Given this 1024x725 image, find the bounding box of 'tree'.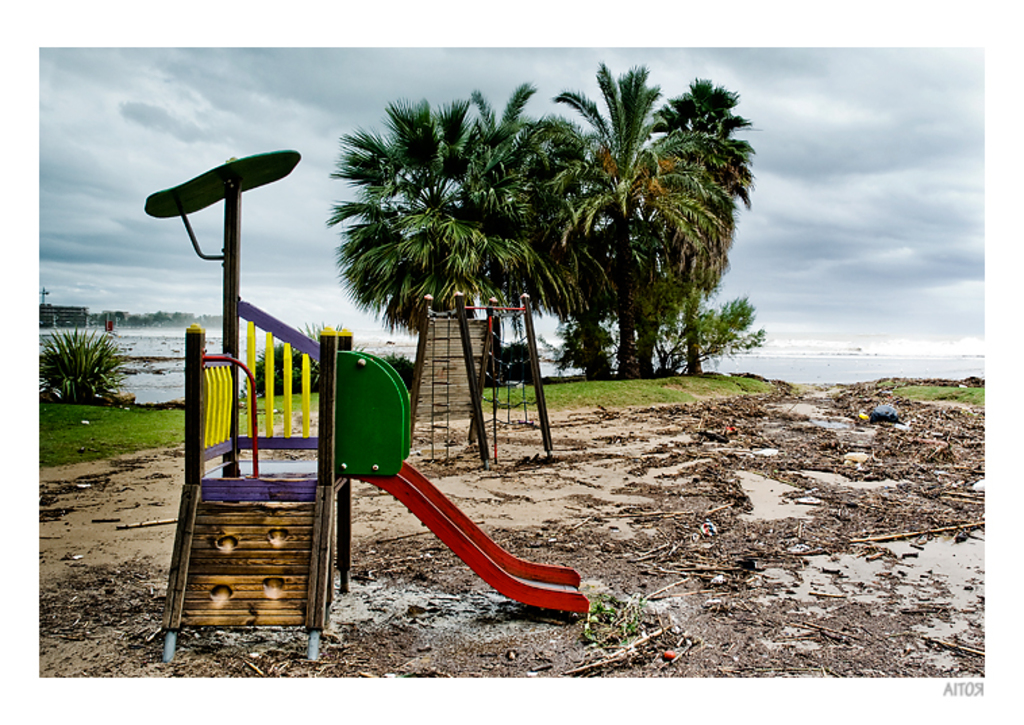
bbox=(320, 89, 517, 339).
